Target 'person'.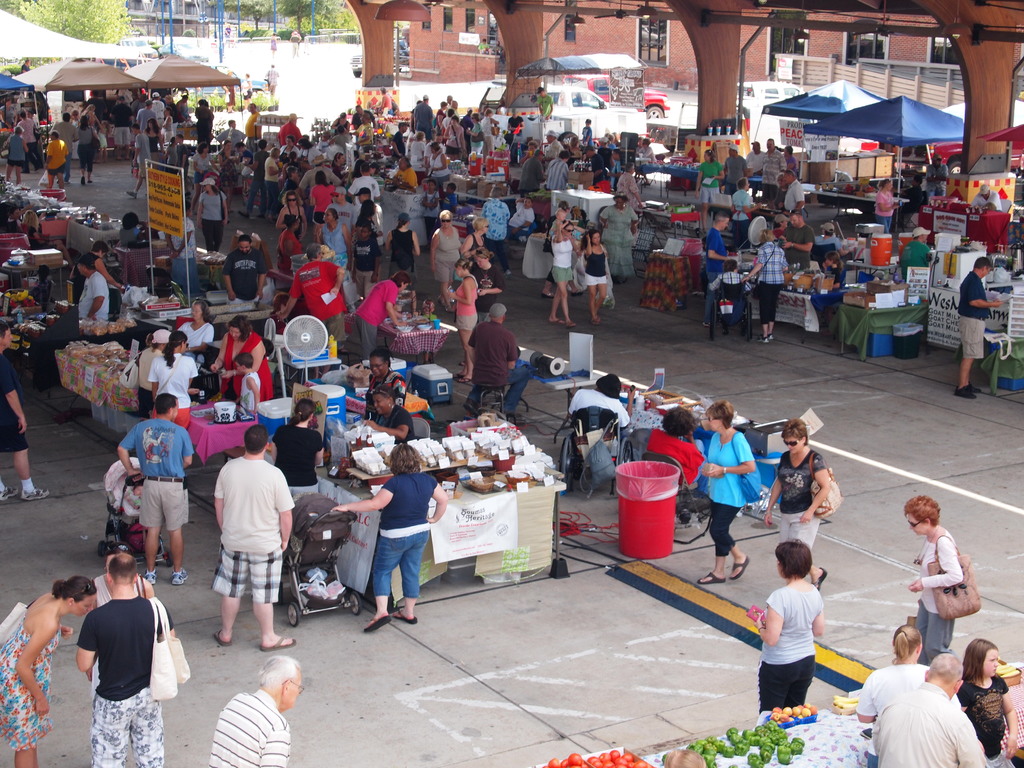
Target region: {"left": 773, "top": 421, "right": 830, "bottom": 596}.
